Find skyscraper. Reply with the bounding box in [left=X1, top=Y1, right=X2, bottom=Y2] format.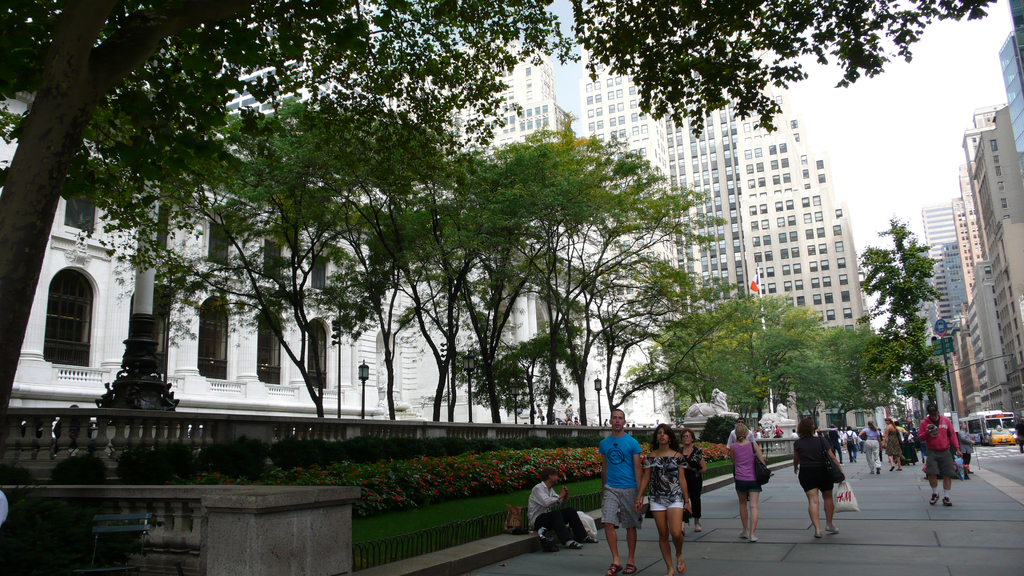
[left=920, top=204, right=956, bottom=326].
